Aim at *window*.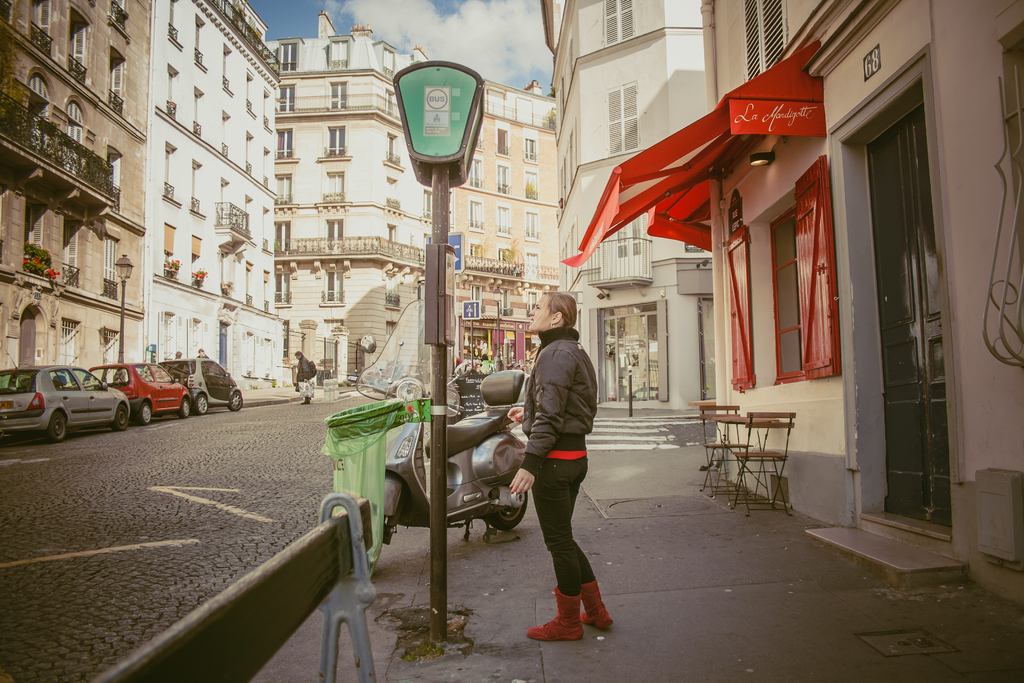
Aimed at bbox(108, 46, 125, 120).
